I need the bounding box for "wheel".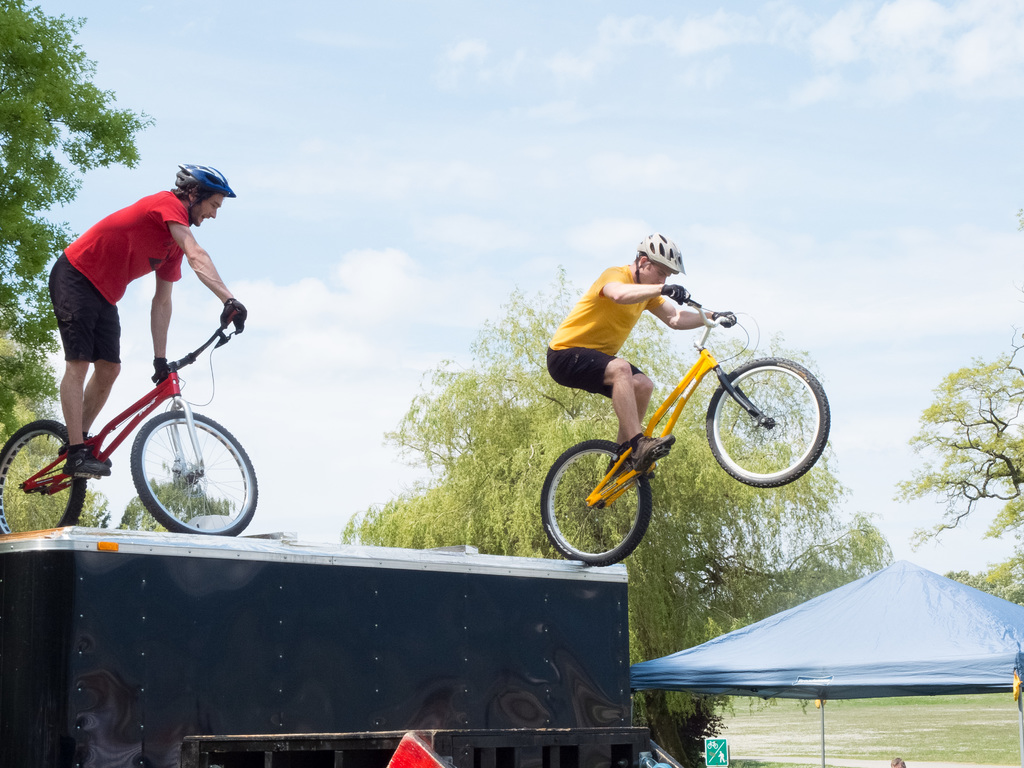
Here it is: [0, 418, 82, 534].
